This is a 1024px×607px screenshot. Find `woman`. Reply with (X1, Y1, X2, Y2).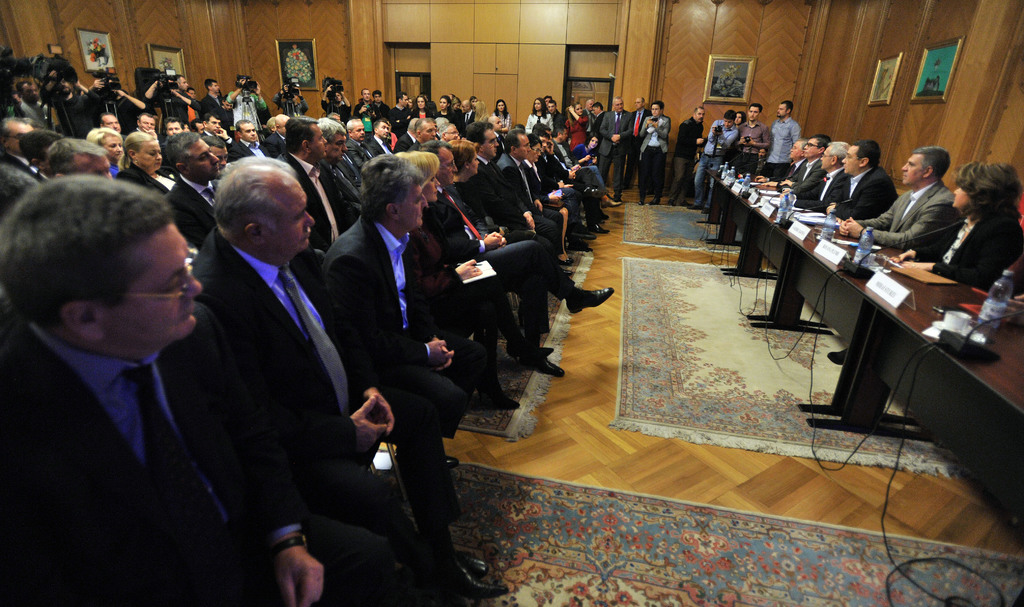
(412, 94, 435, 121).
